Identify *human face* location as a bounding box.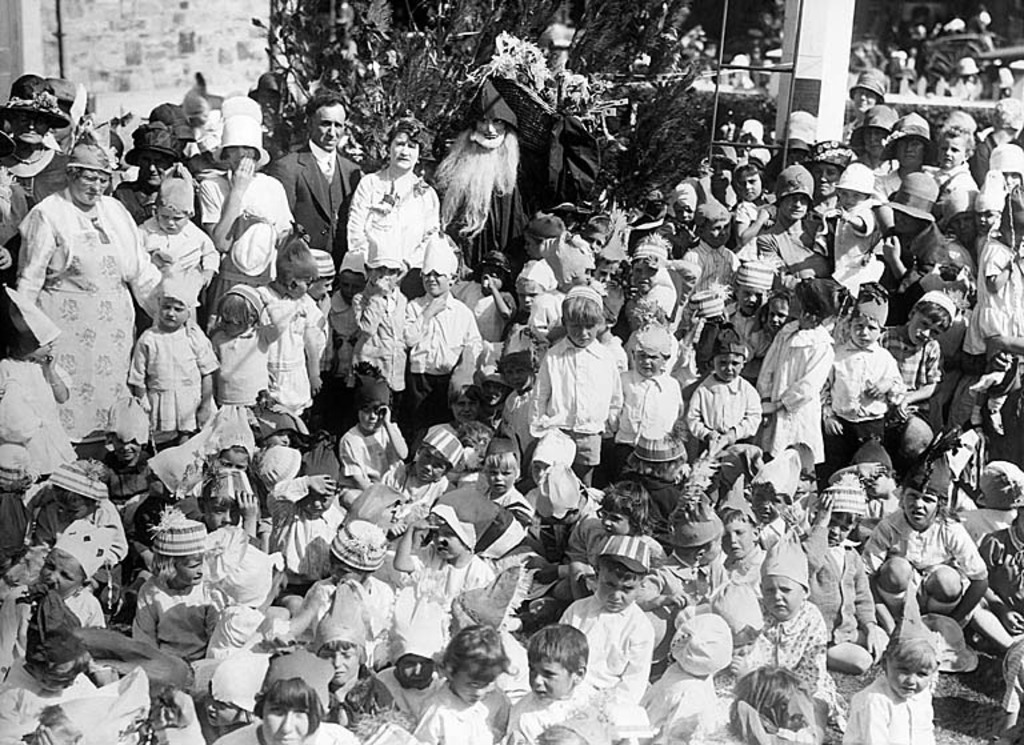
(x1=637, y1=263, x2=655, y2=287).
